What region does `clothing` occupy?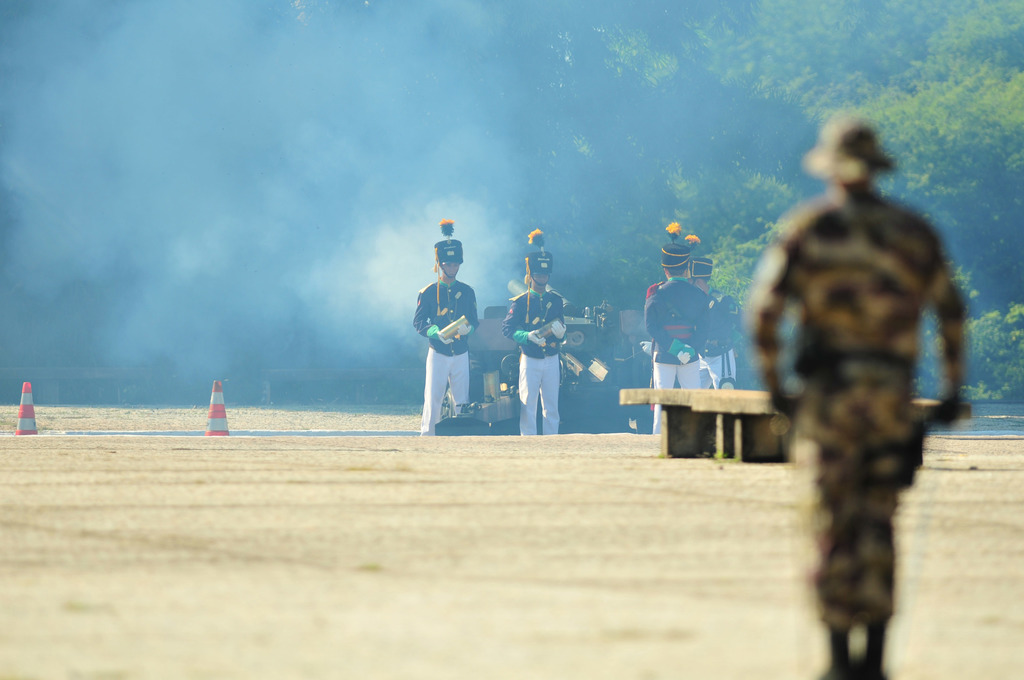
x1=644, y1=273, x2=715, y2=430.
